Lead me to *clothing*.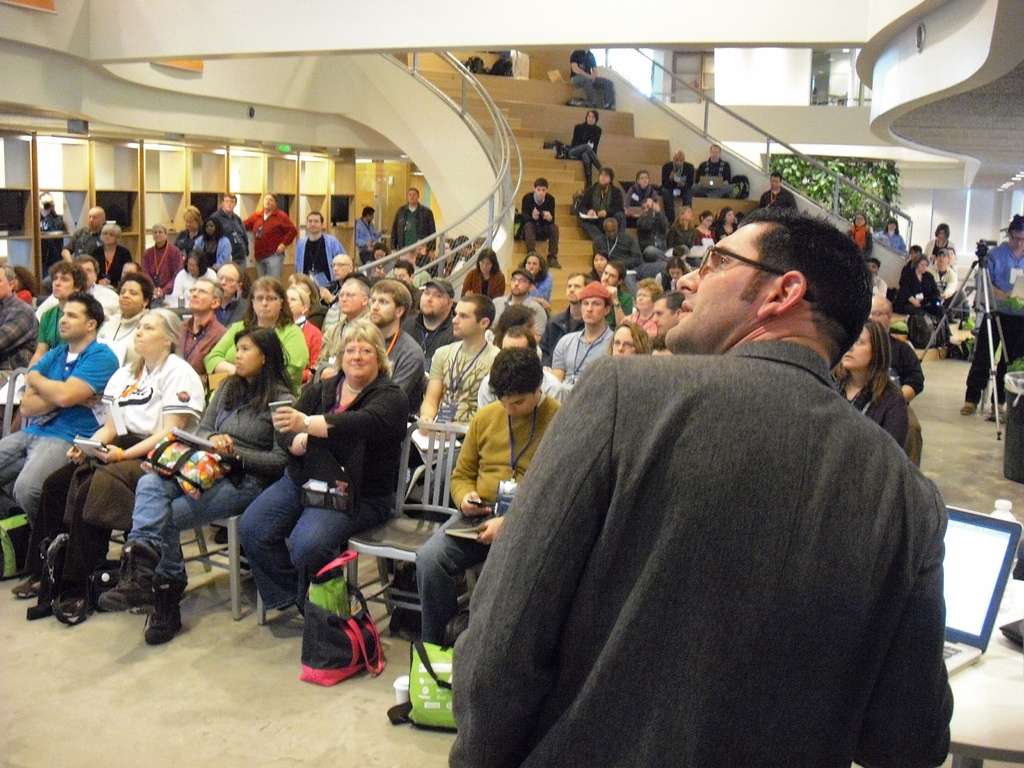
Lead to (847,221,874,259).
